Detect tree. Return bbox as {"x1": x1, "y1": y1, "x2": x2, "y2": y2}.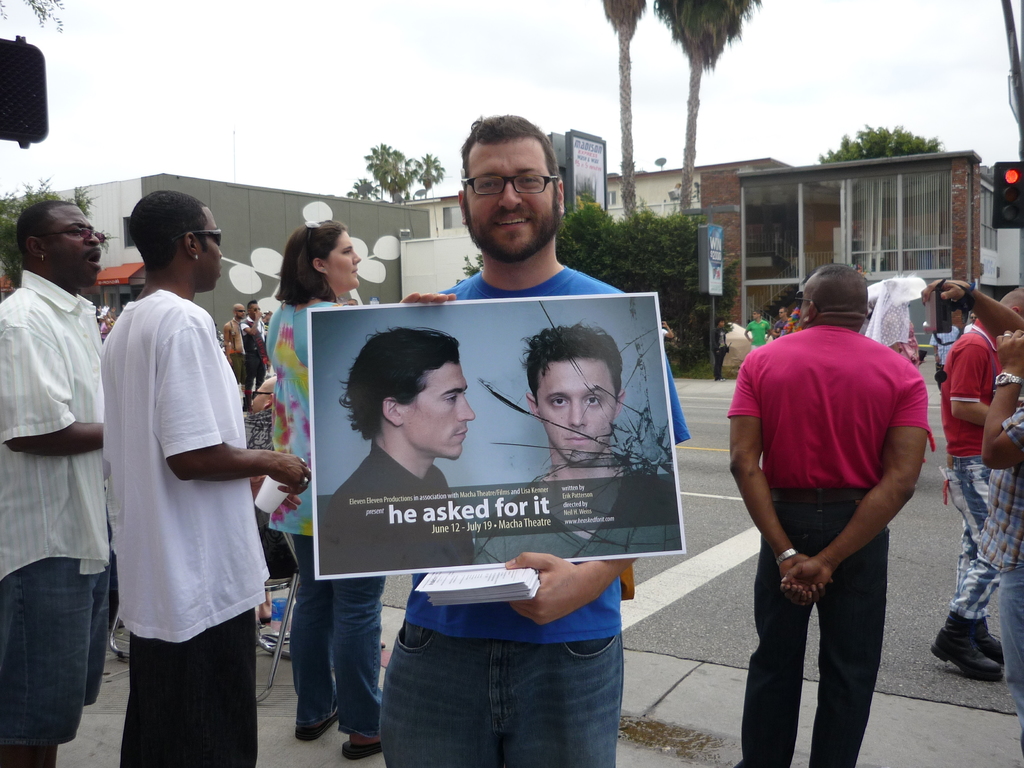
{"x1": 820, "y1": 124, "x2": 947, "y2": 163}.
